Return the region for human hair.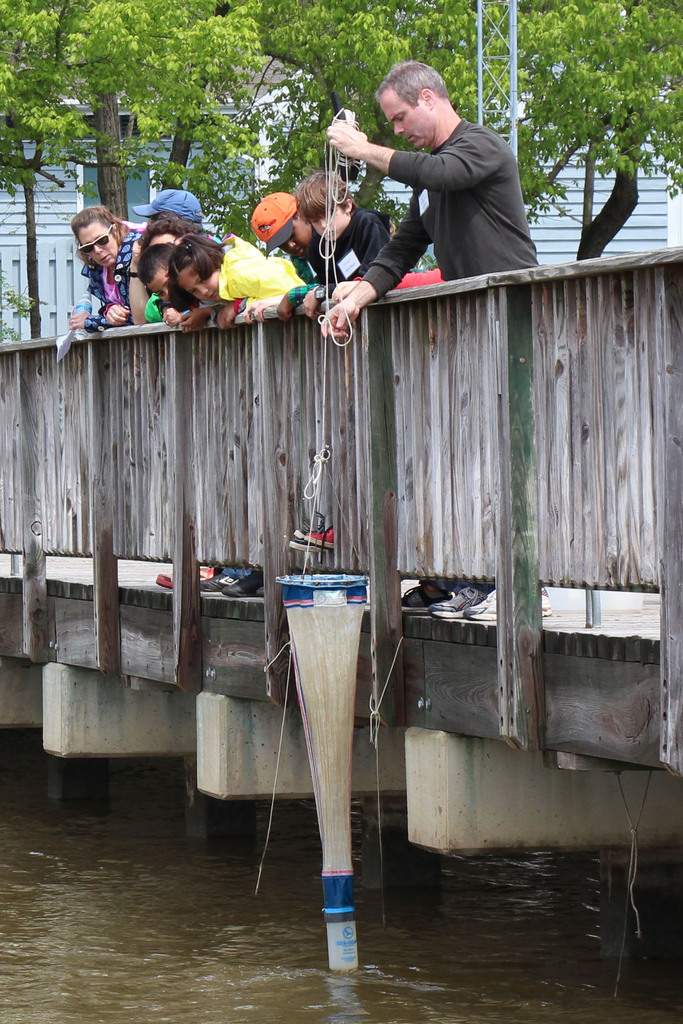
140 242 178 287.
